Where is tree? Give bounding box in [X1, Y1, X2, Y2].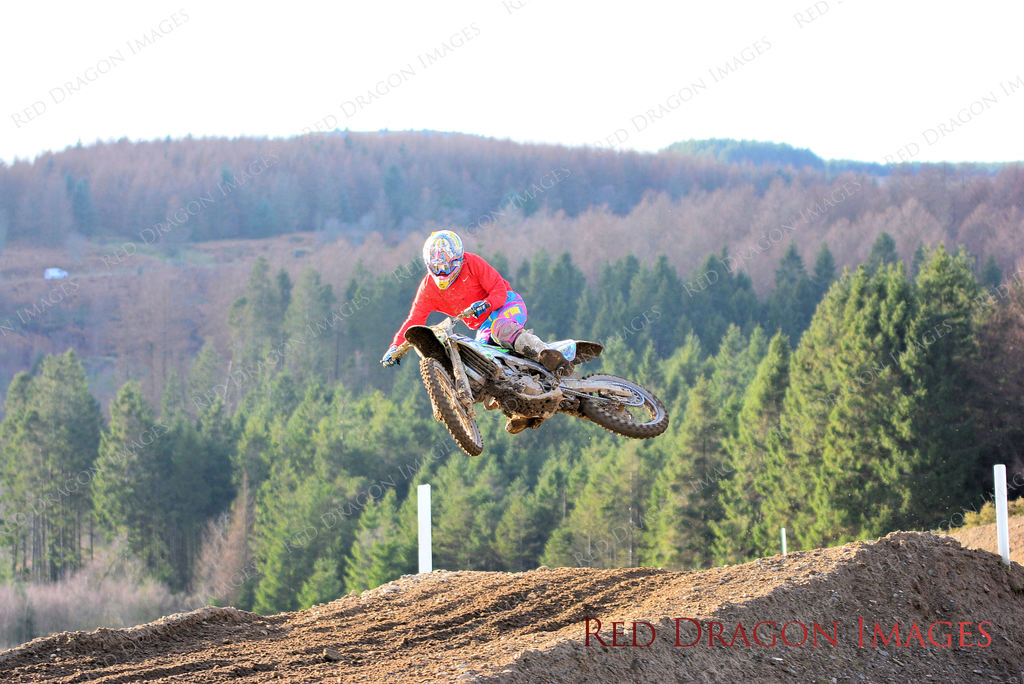
[0, 344, 105, 589].
